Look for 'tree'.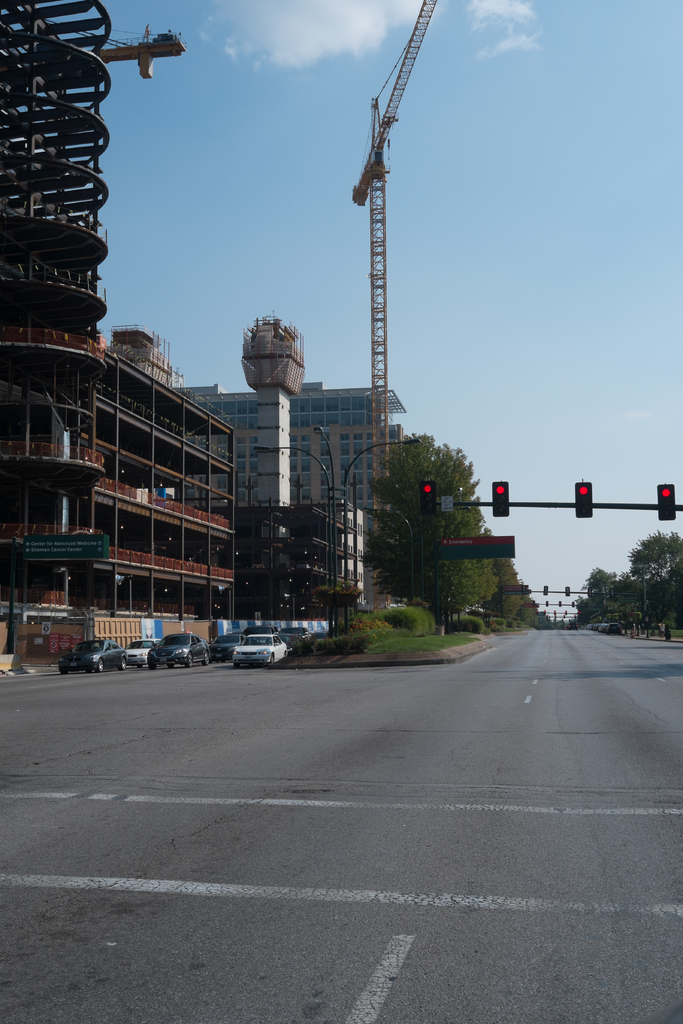
Found: (x1=578, y1=562, x2=618, y2=614).
